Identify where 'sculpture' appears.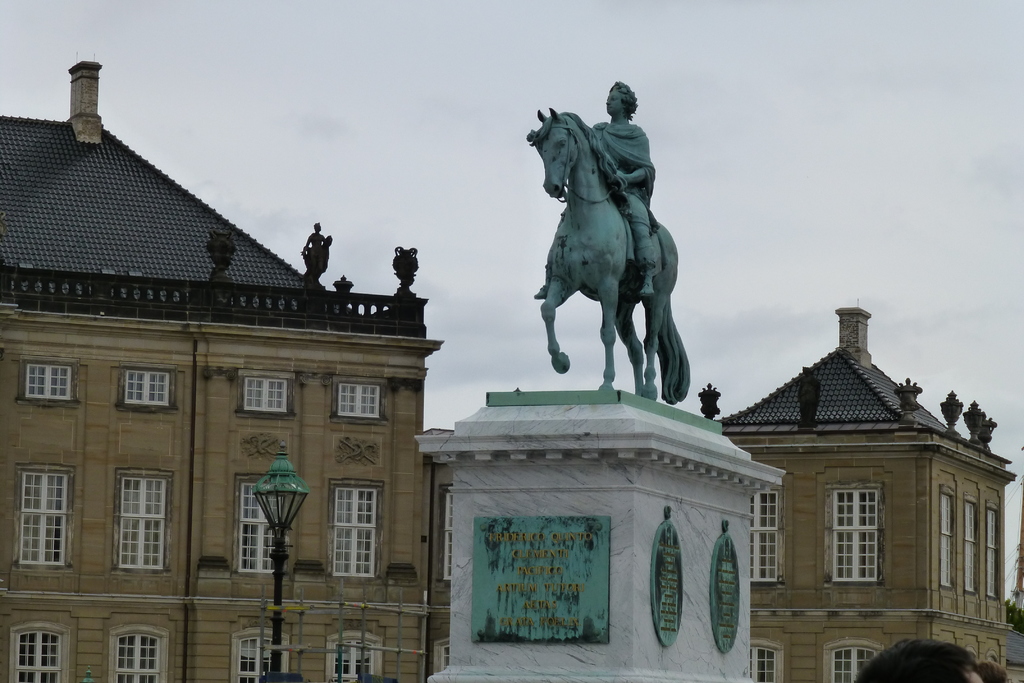
Appears at [x1=797, y1=365, x2=821, y2=426].
